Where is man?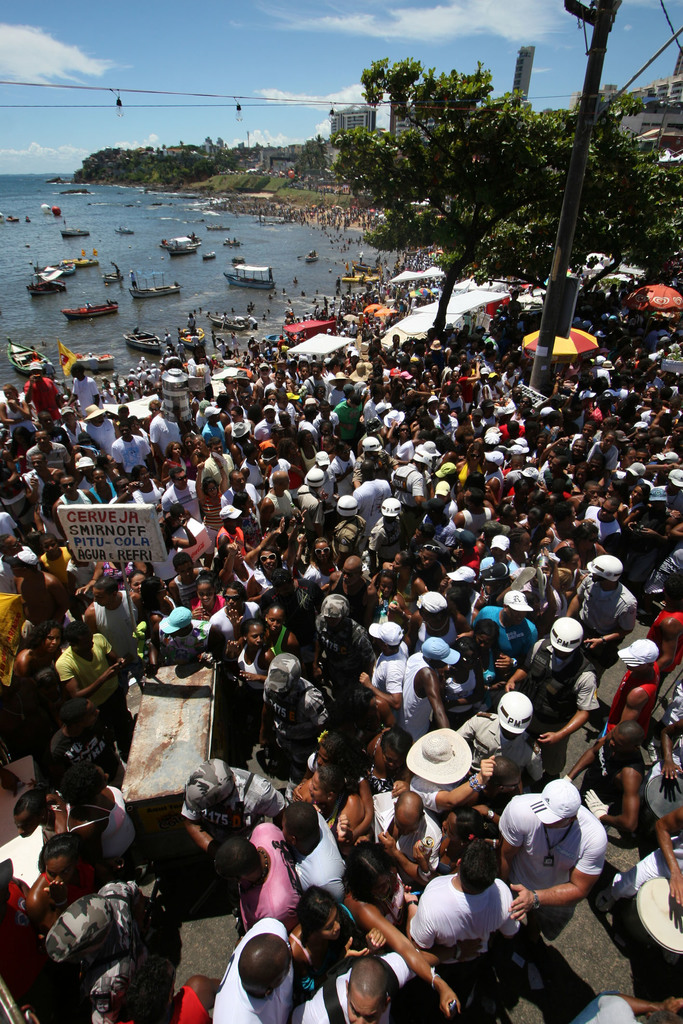
bbox(63, 360, 108, 415).
